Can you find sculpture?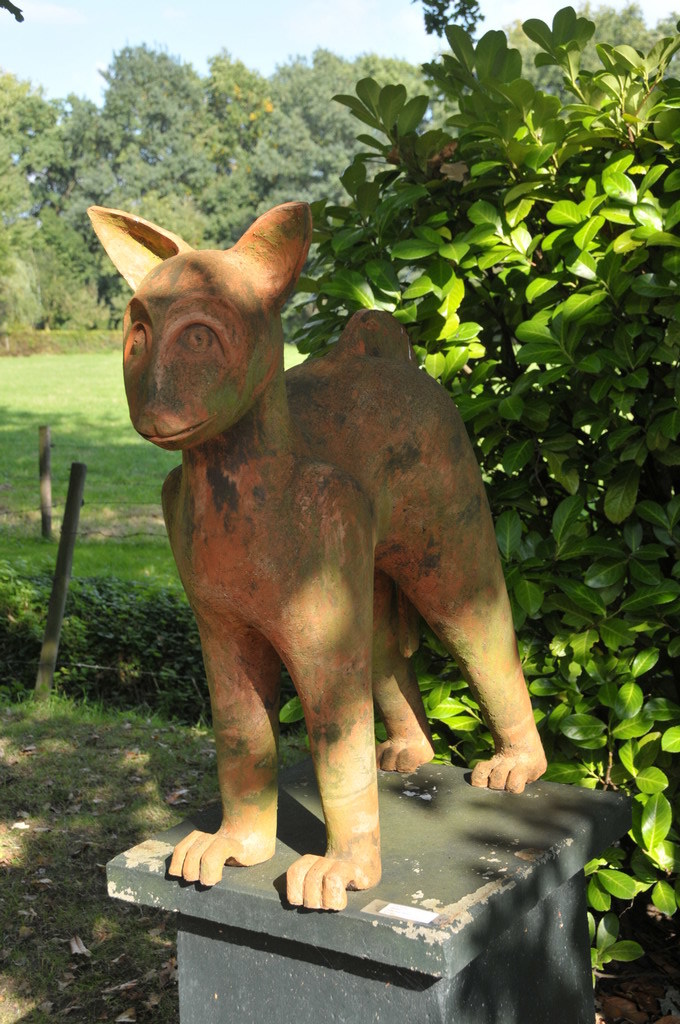
Yes, bounding box: box=[87, 187, 547, 911].
